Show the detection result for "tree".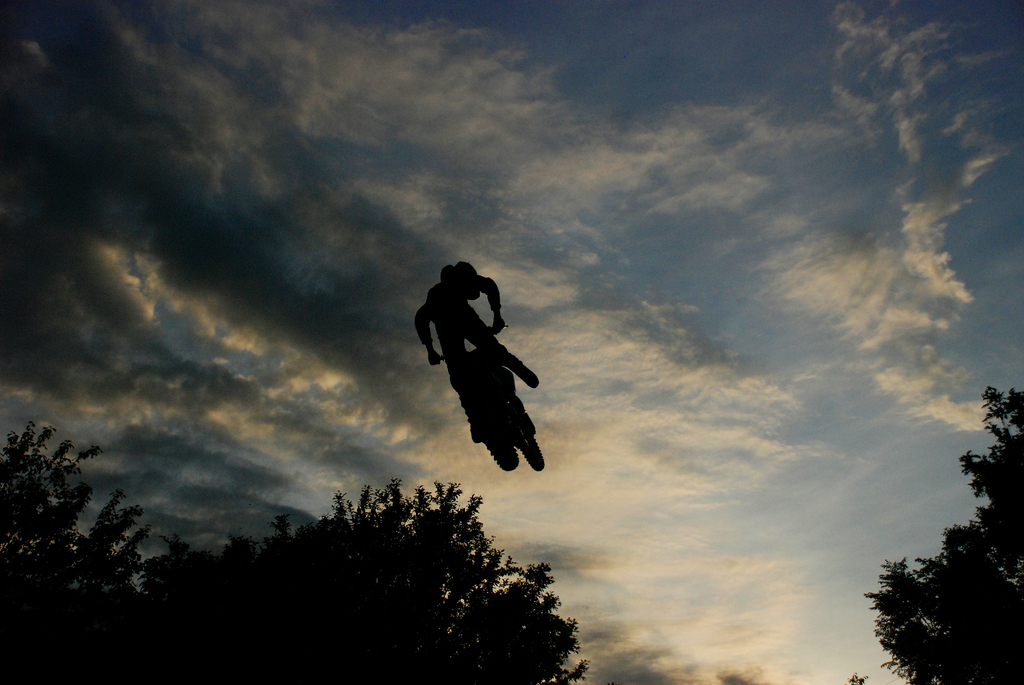
891 413 1021 684.
